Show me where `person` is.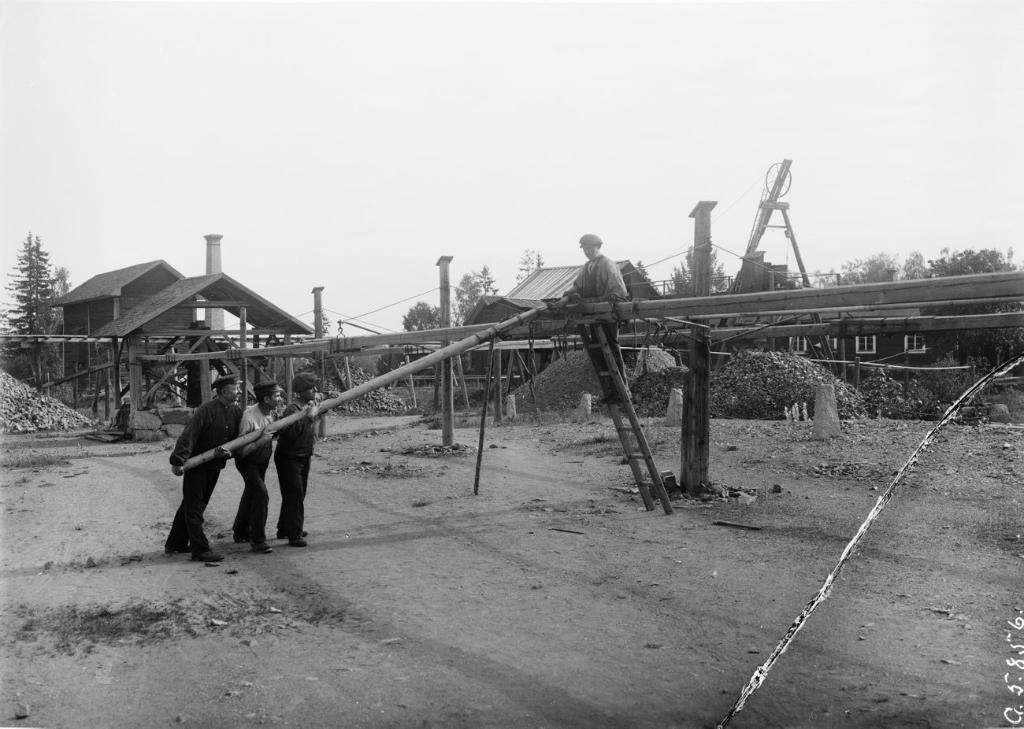
`person` is at <bbox>228, 375, 297, 554</bbox>.
